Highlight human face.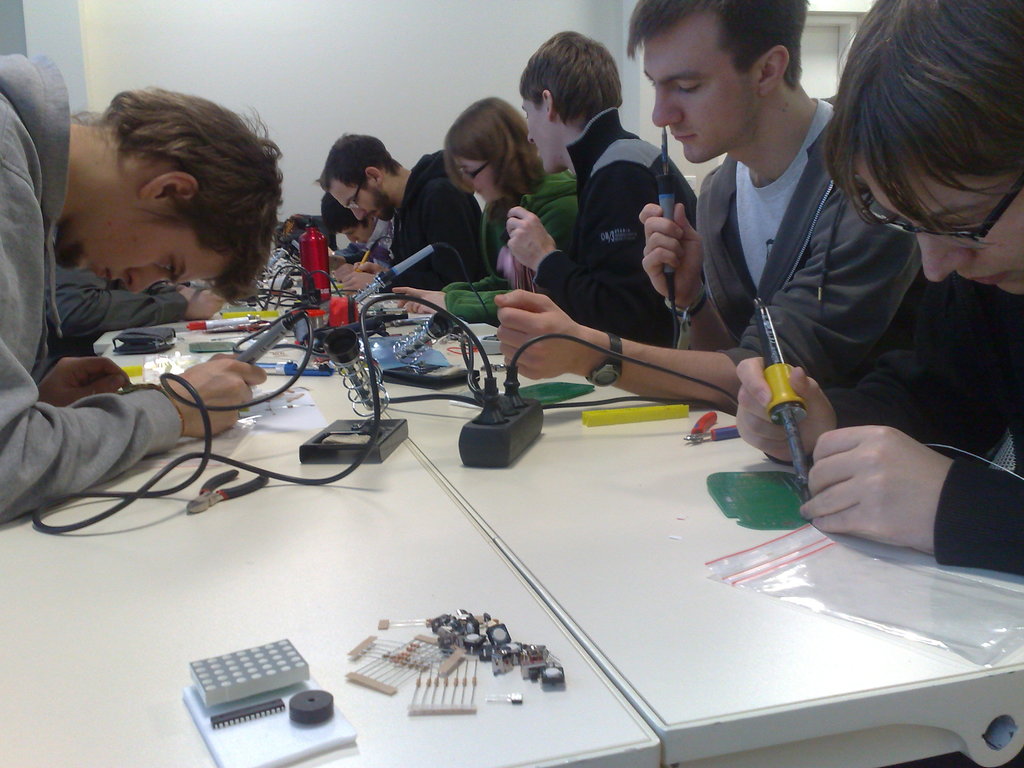
Highlighted region: x1=453 y1=154 x2=503 y2=202.
